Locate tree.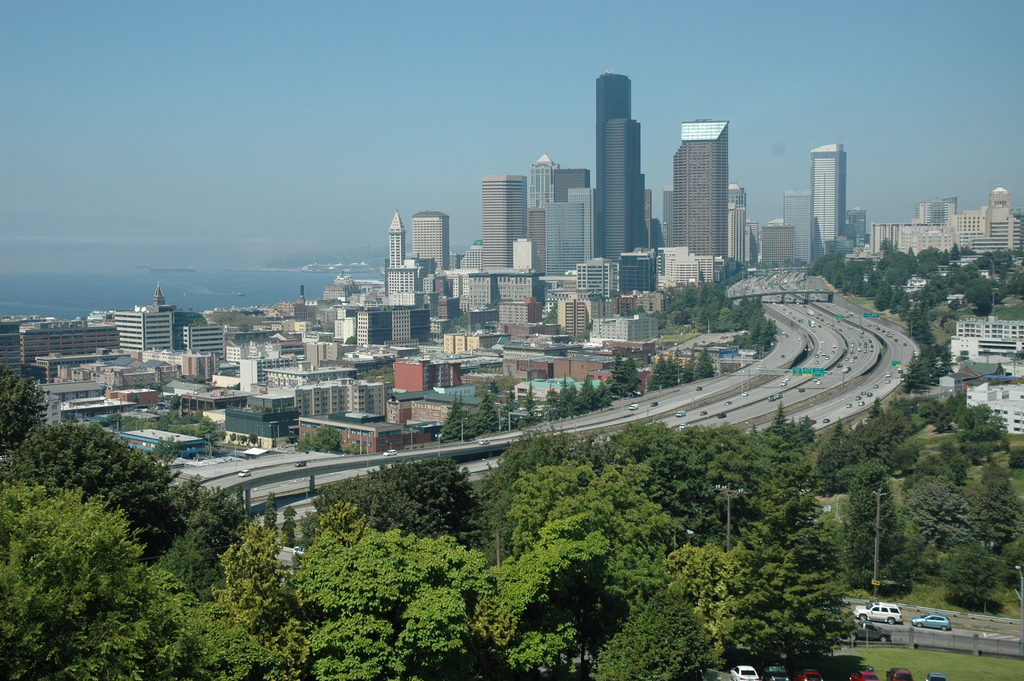
Bounding box: box(882, 549, 932, 596).
